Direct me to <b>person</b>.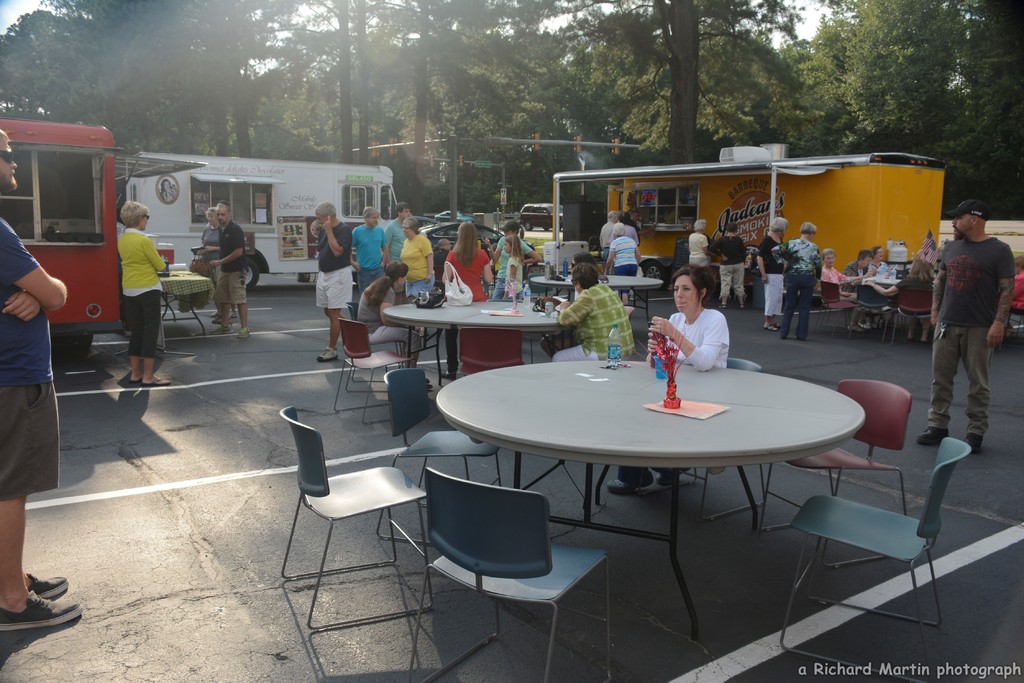
Direction: 775/221/824/342.
